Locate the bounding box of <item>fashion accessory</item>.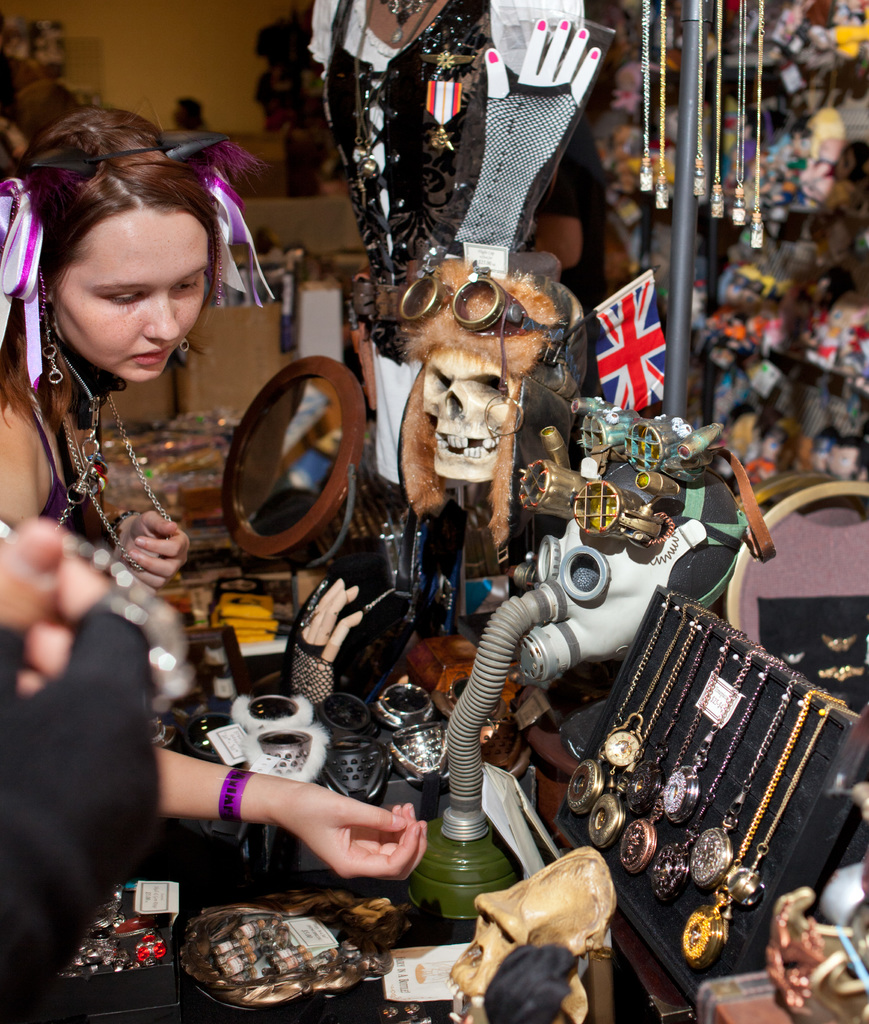
Bounding box: 417:49:473:63.
